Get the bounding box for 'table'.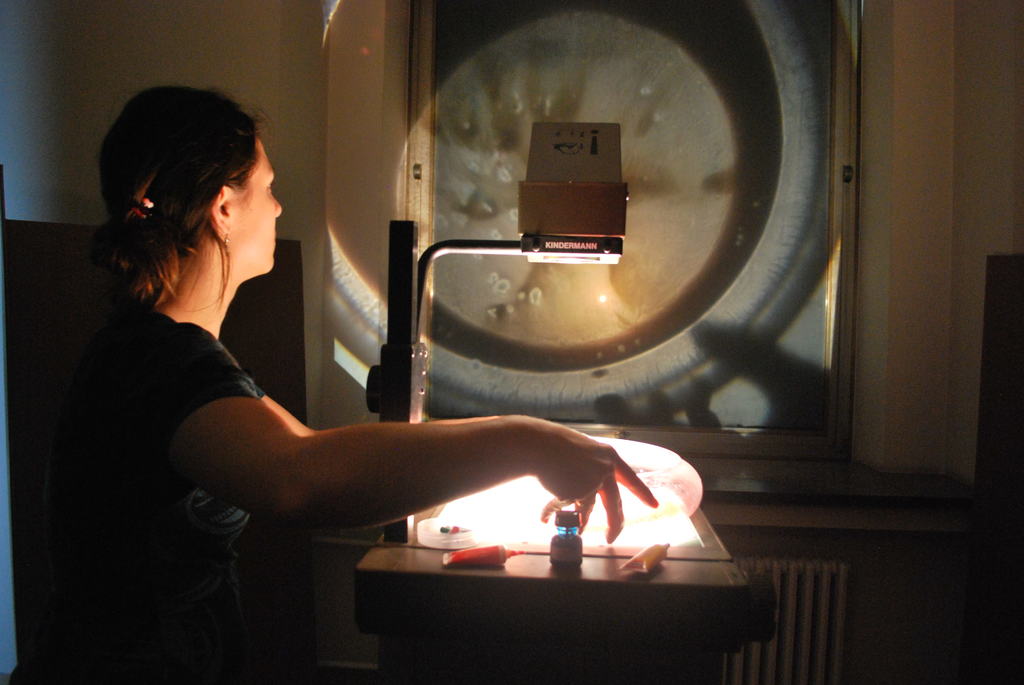
<bbox>329, 499, 769, 673</bbox>.
